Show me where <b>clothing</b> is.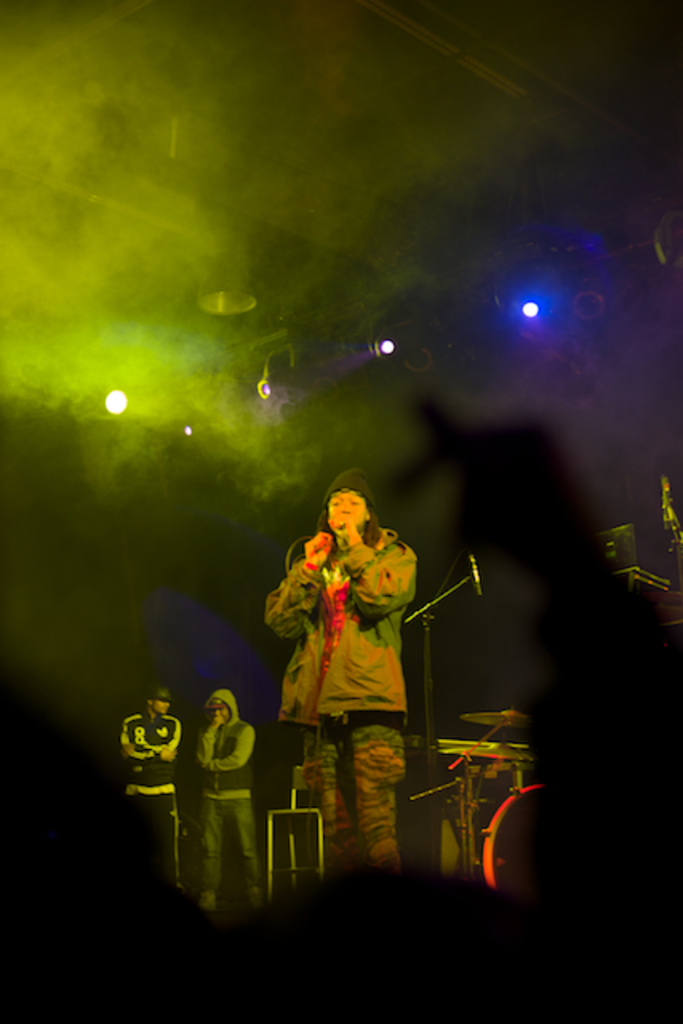
<b>clothing</b> is at 192 683 262 910.
